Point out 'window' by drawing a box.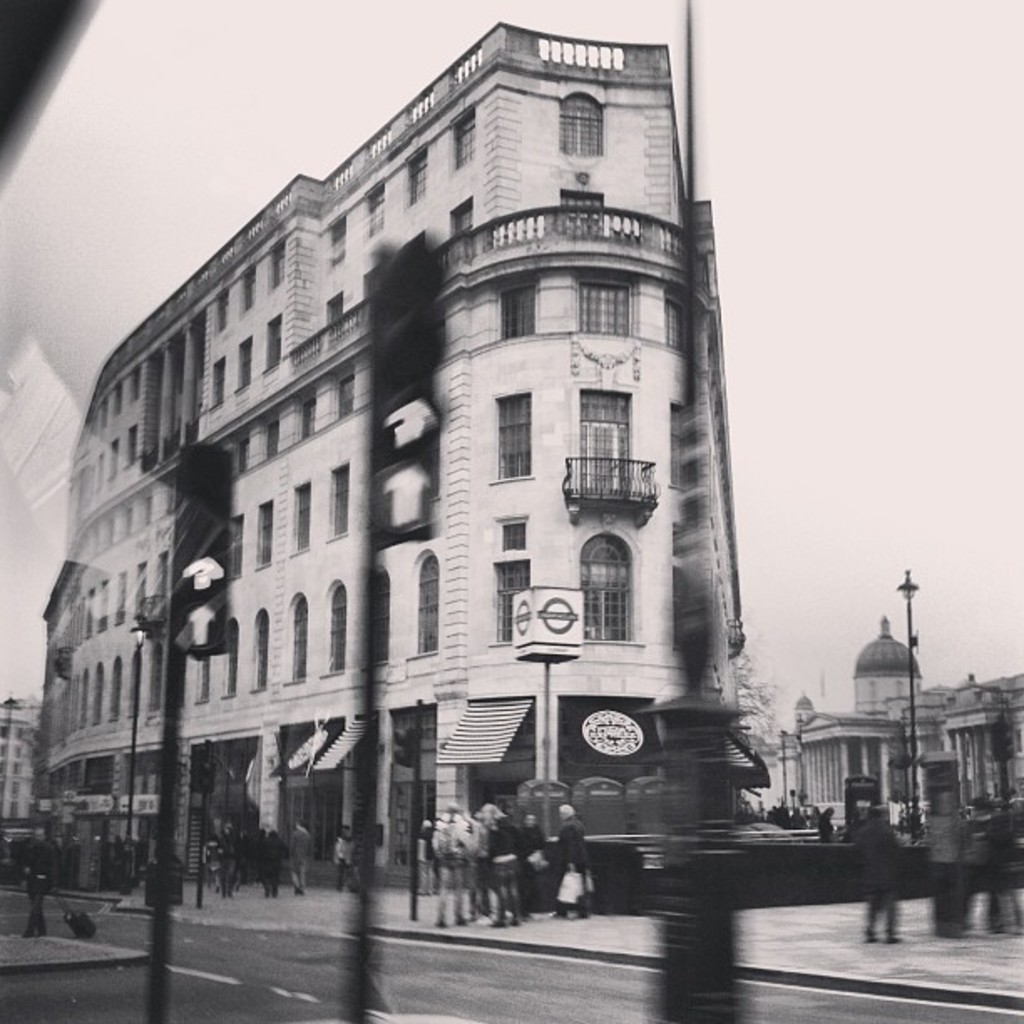
[x1=495, y1=393, x2=529, y2=475].
